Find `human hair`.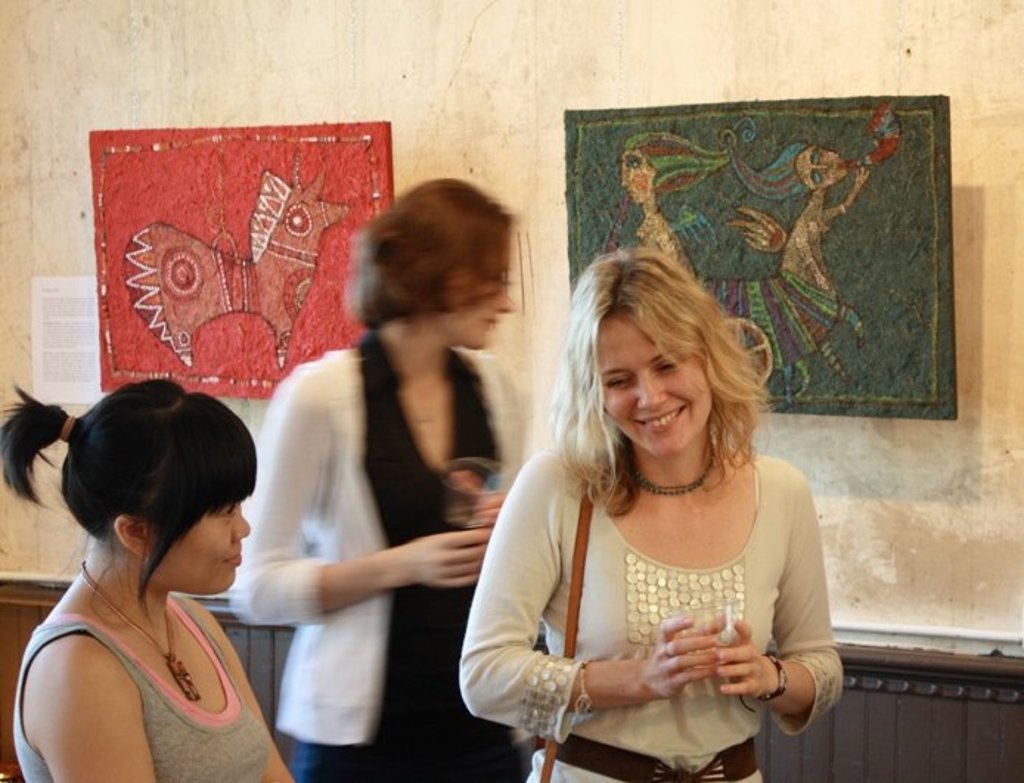
<region>577, 245, 772, 510</region>.
